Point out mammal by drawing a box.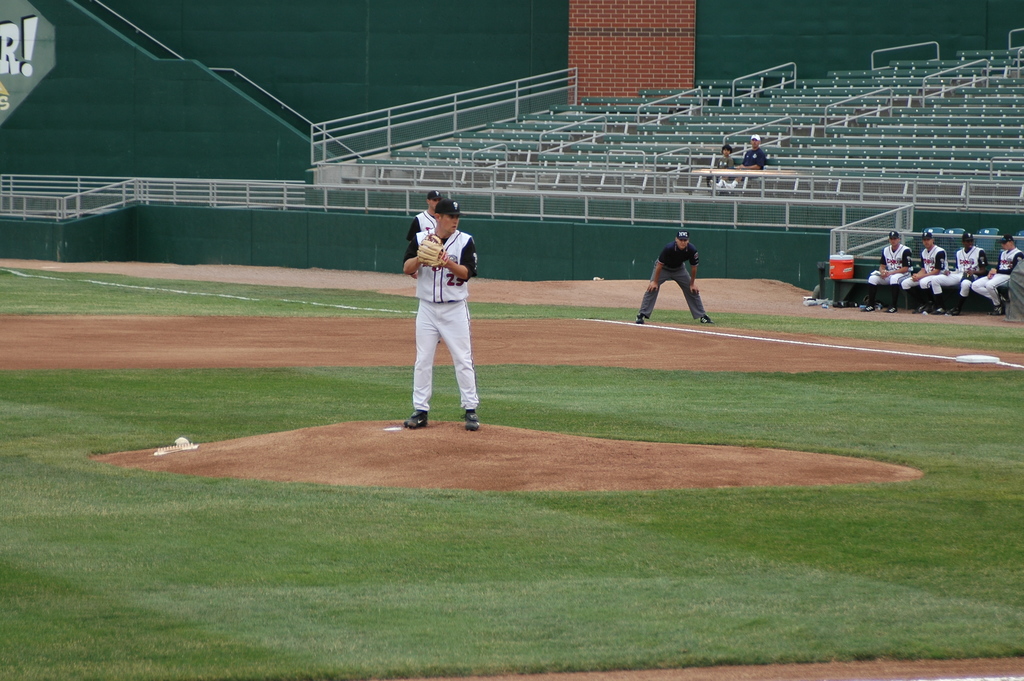
select_region(632, 231, 714, 322).
